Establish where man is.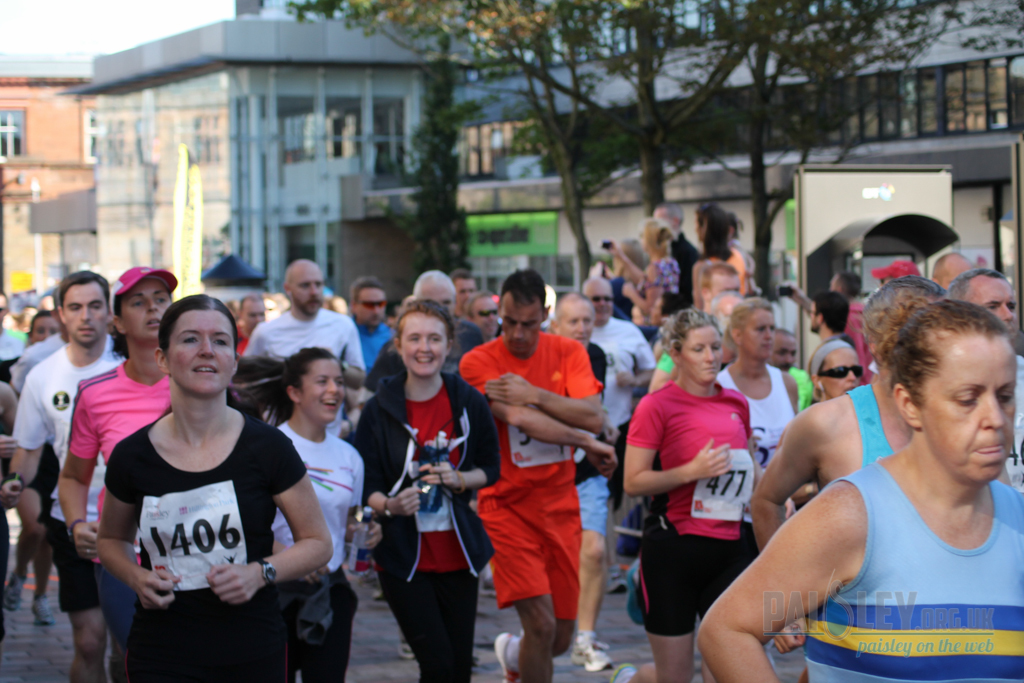
Established at 807:286:858:355.
